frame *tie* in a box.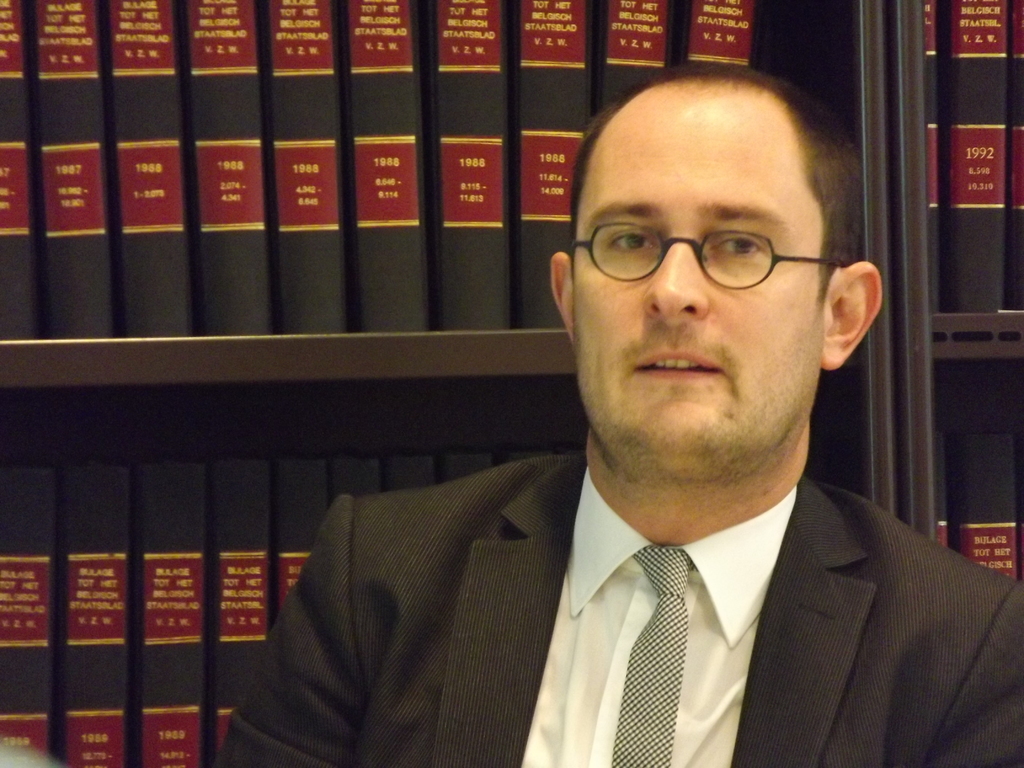
left=612, top=545, right=694, bottom=767.
